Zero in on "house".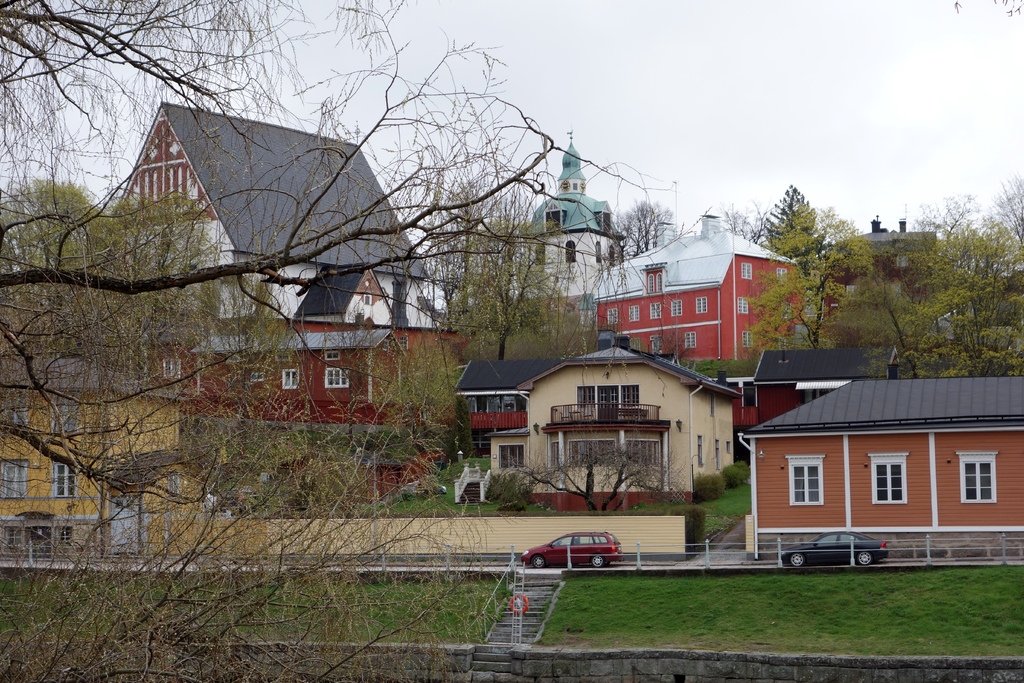
Zeroed in: box=[186, 407, 414, 566].
